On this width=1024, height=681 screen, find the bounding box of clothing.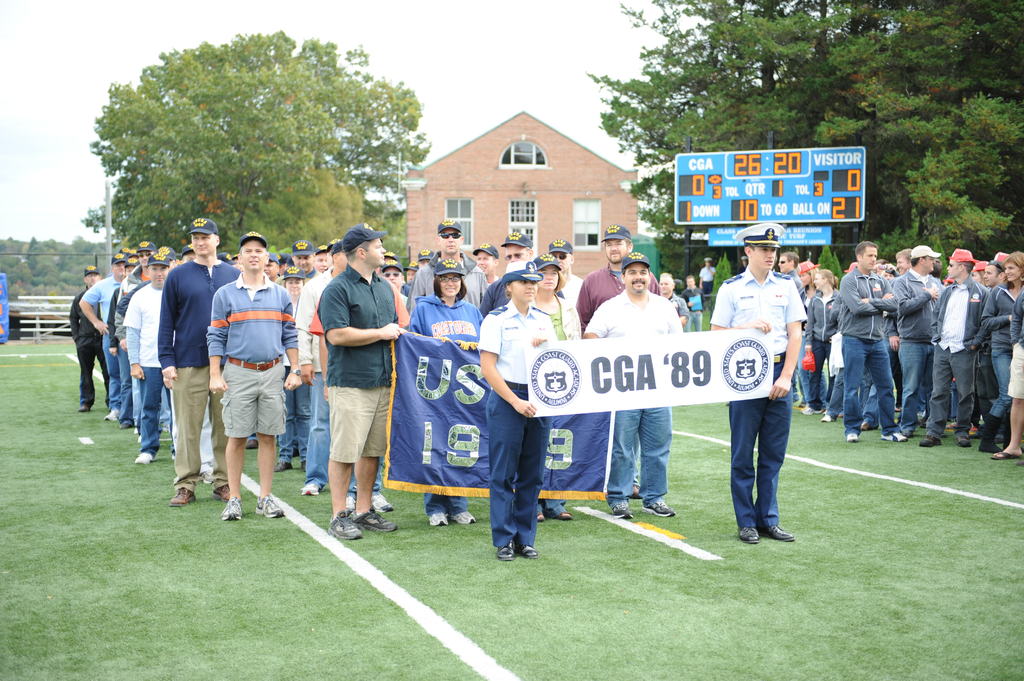
Bounding box: (left=710, top=271, right=805, bottom=536).
